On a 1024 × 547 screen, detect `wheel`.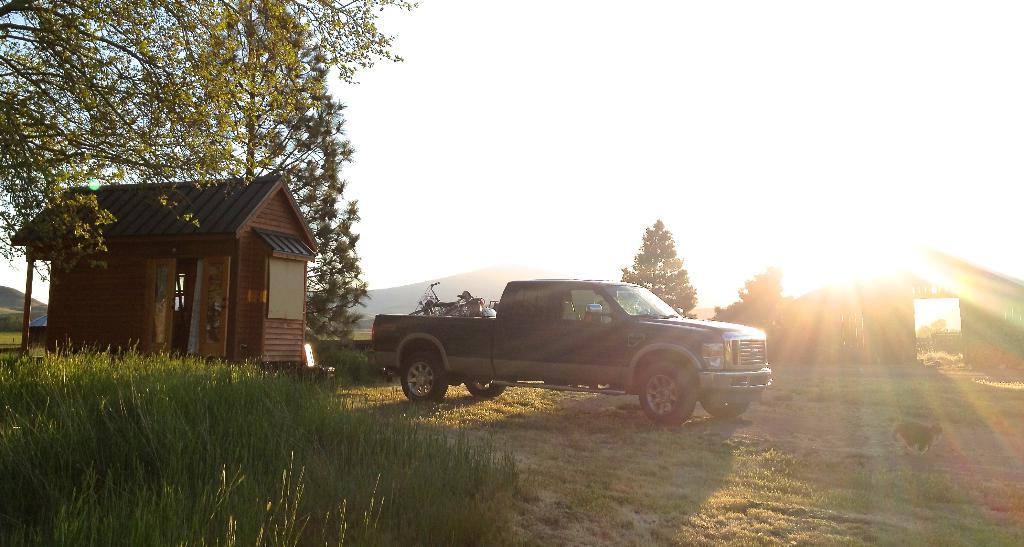
x1=640 y1=363 x2=696 y2=427.
